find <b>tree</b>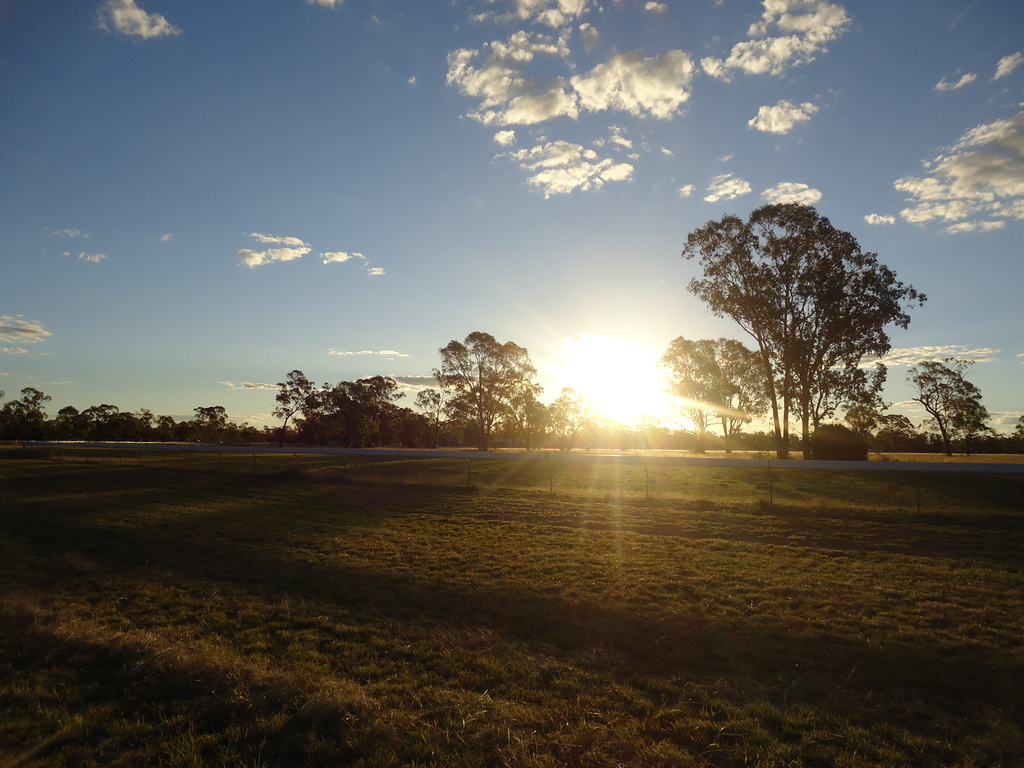
BBox(426, 328, 540, 454)
